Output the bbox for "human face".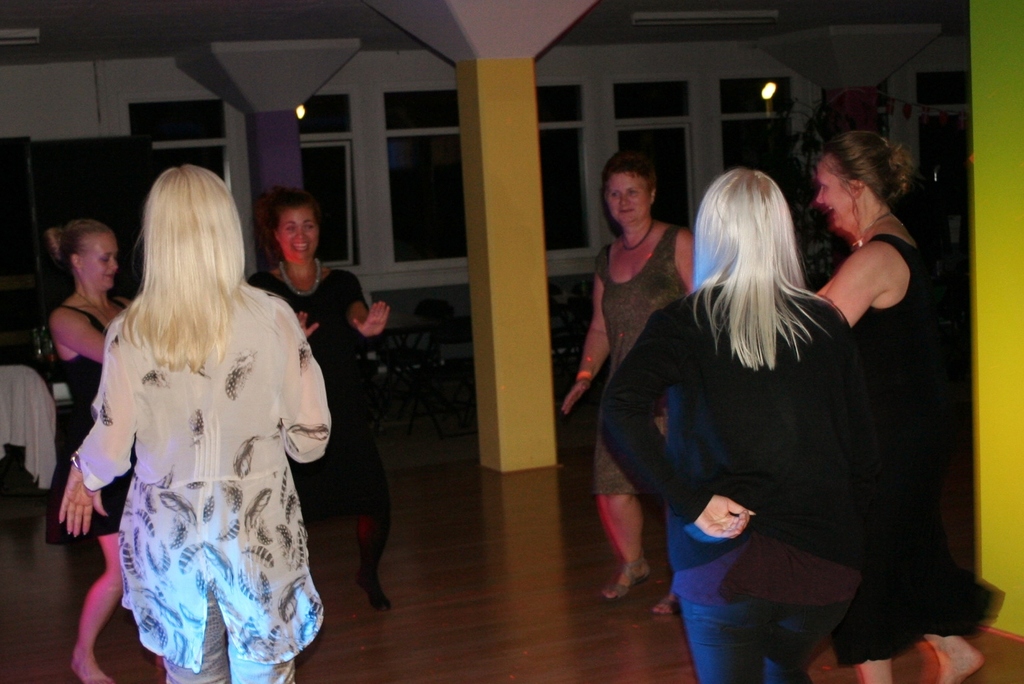
Rect(604, 172, 658, 230).
